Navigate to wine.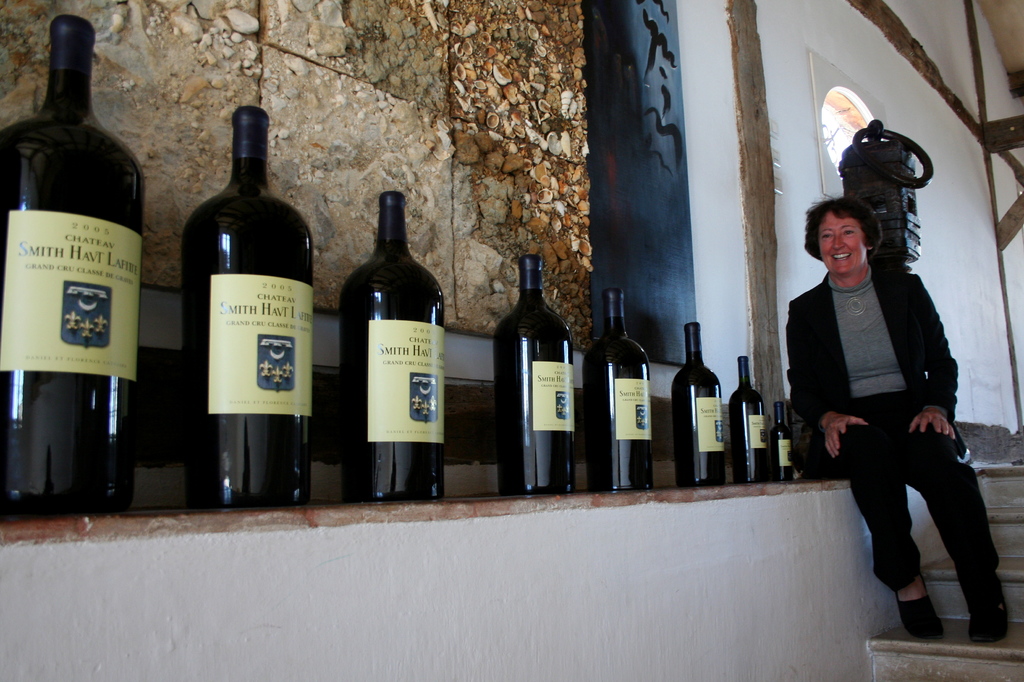
Navigation target: region(179, 75, 313, 491).
